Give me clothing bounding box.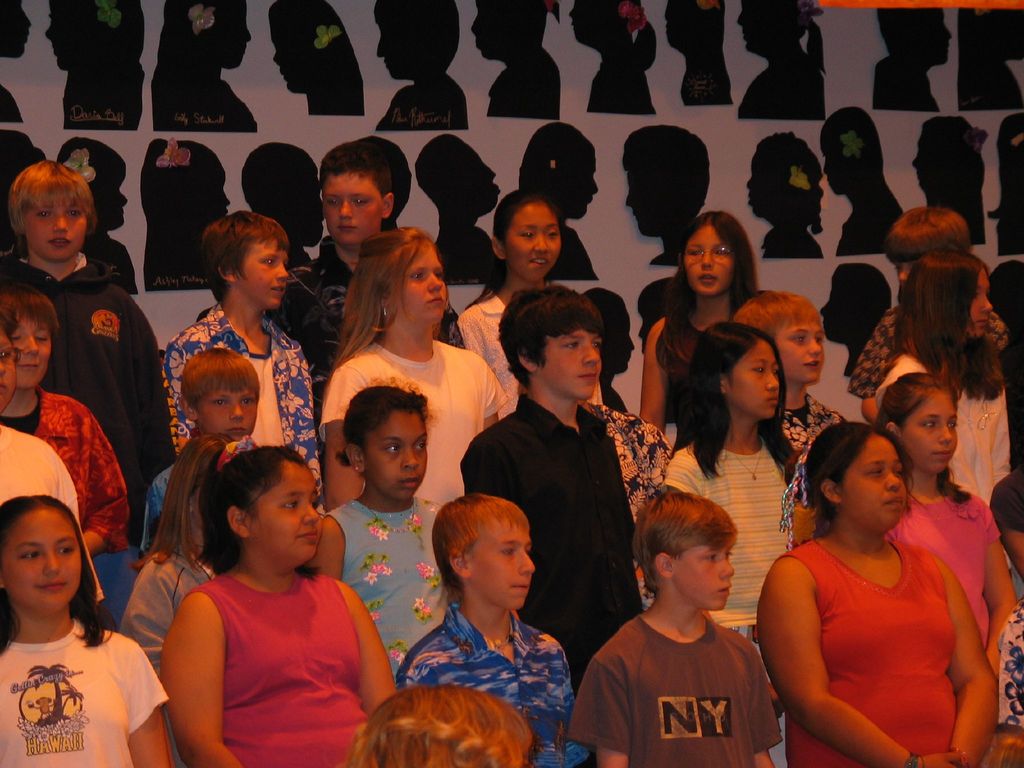
[401,597,596,767].
